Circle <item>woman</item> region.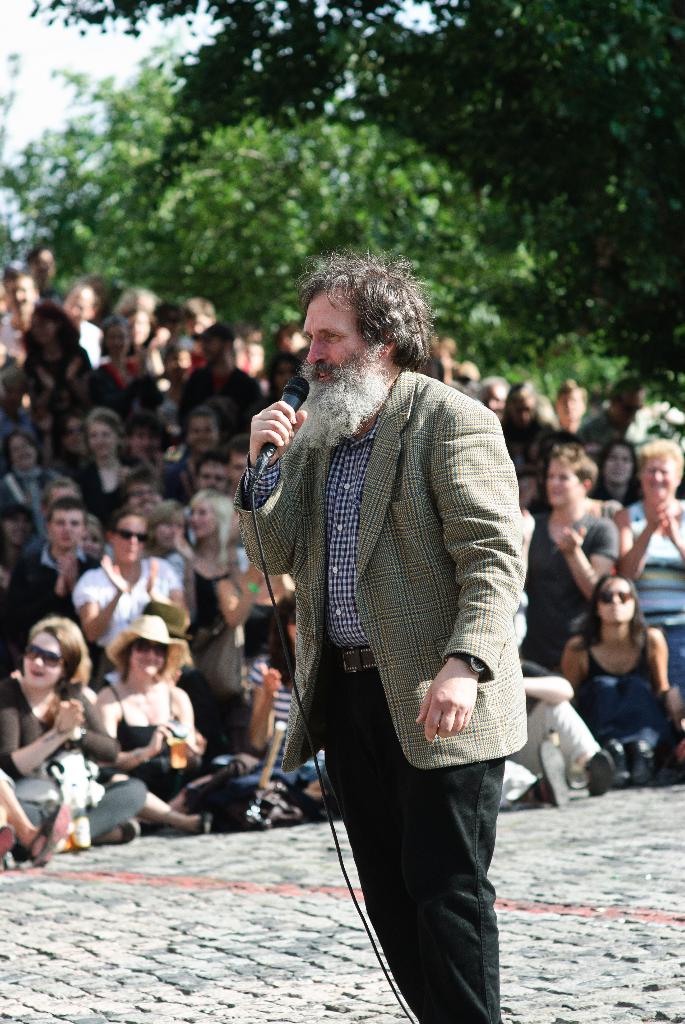
Region: bbox(520, 440, 620, 660).
